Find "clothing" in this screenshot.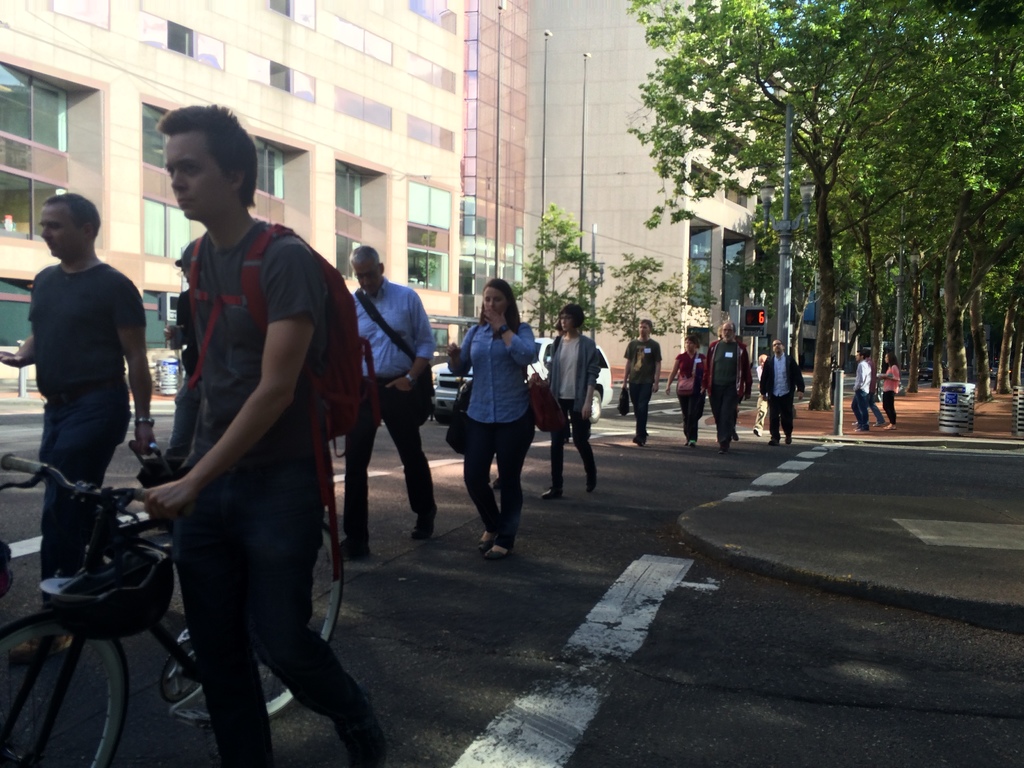
The bounding box for "clothing" is (756,351,800,390).
